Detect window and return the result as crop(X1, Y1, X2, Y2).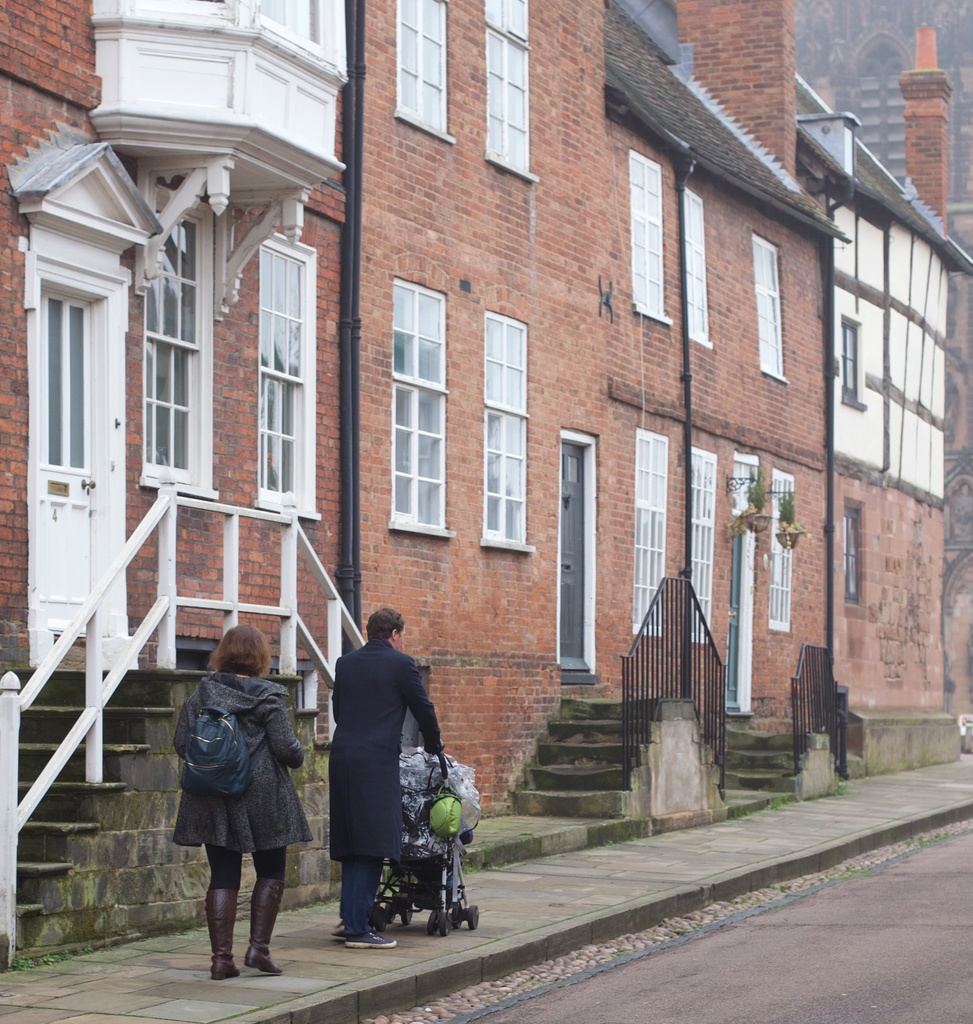
crop(255, 230, 321, 522).
